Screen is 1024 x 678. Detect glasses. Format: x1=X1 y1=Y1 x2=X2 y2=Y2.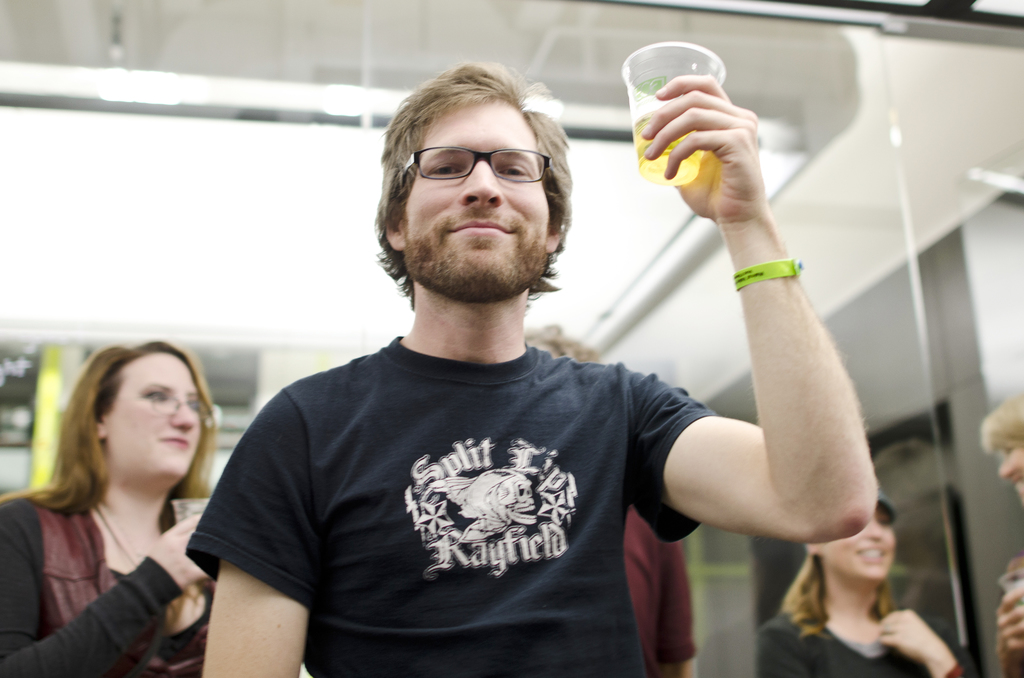
x1=393 y1=135 x2=552 y2=190.
